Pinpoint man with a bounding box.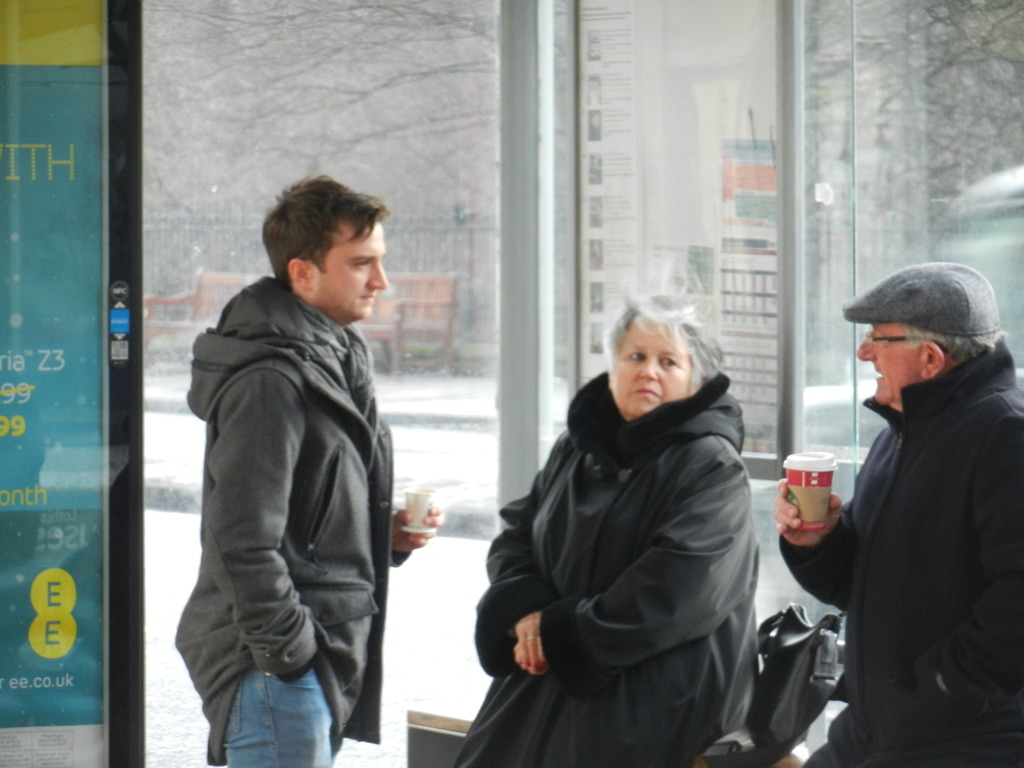
region(170, 168, 446, 767).
